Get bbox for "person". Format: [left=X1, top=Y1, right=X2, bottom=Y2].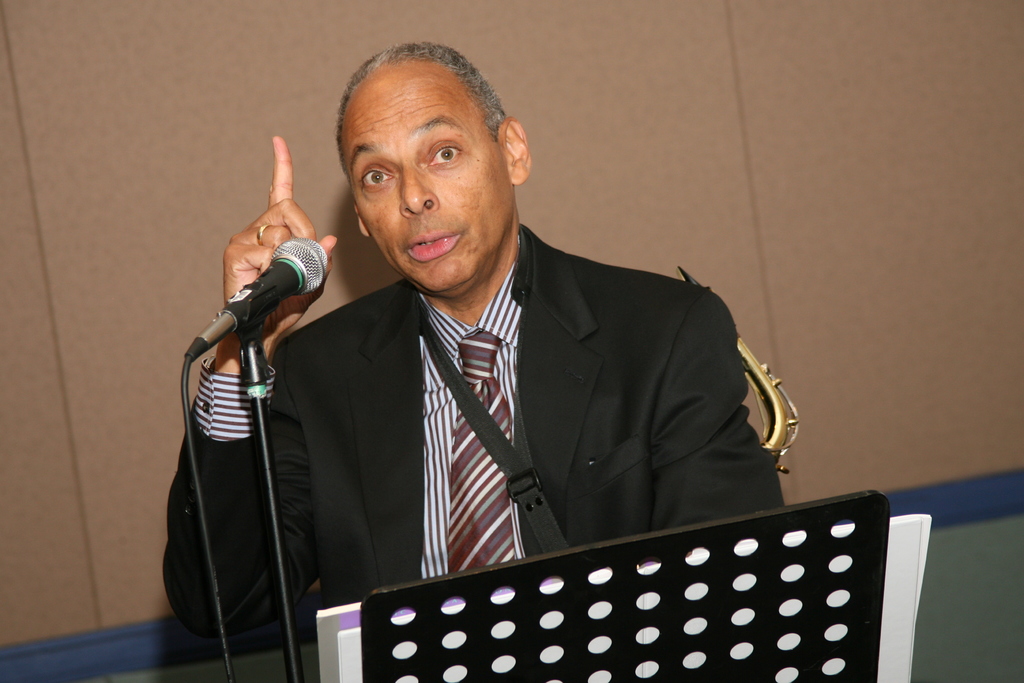
[left=247, top=44, right=810, bottom=659].
